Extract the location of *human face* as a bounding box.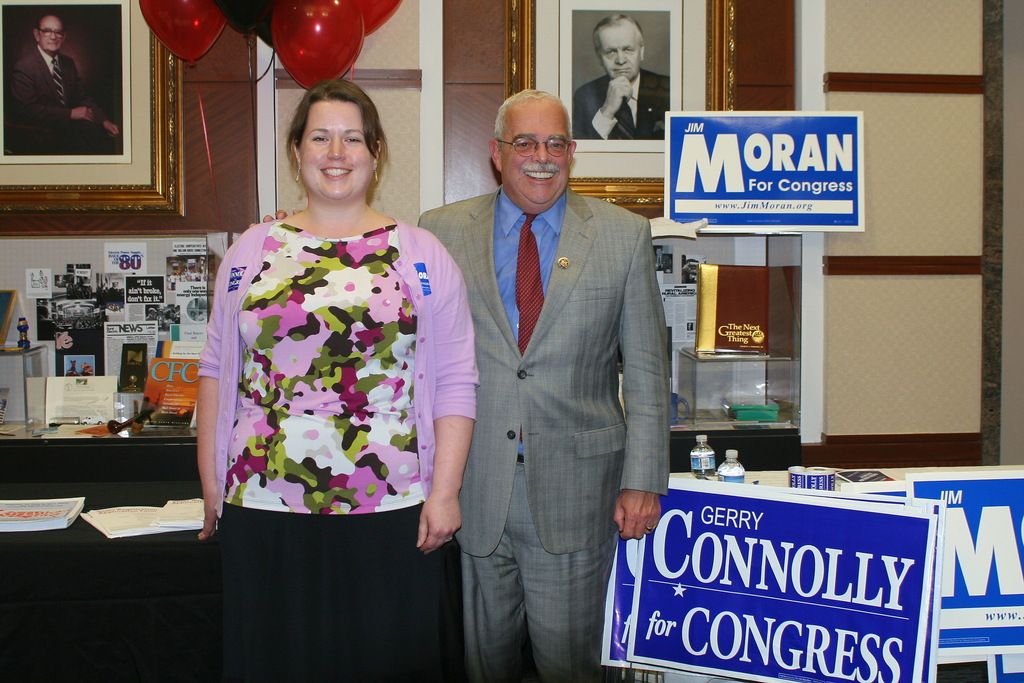
Rect(506, 102, 571, 211).
